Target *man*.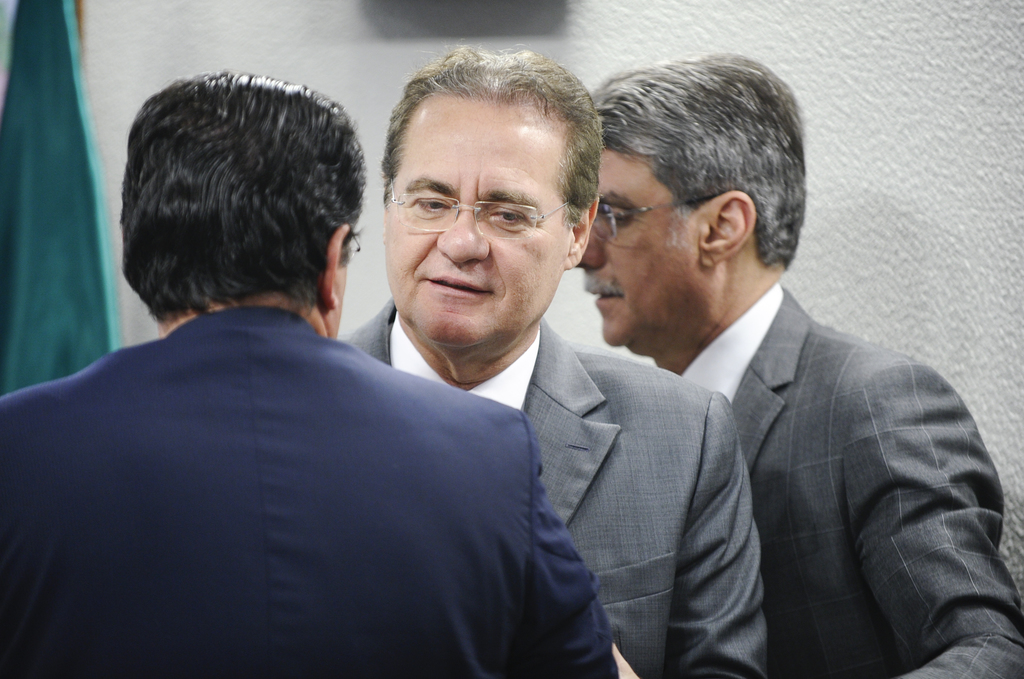
Target region: BBox(328, 47, 769, 677).
